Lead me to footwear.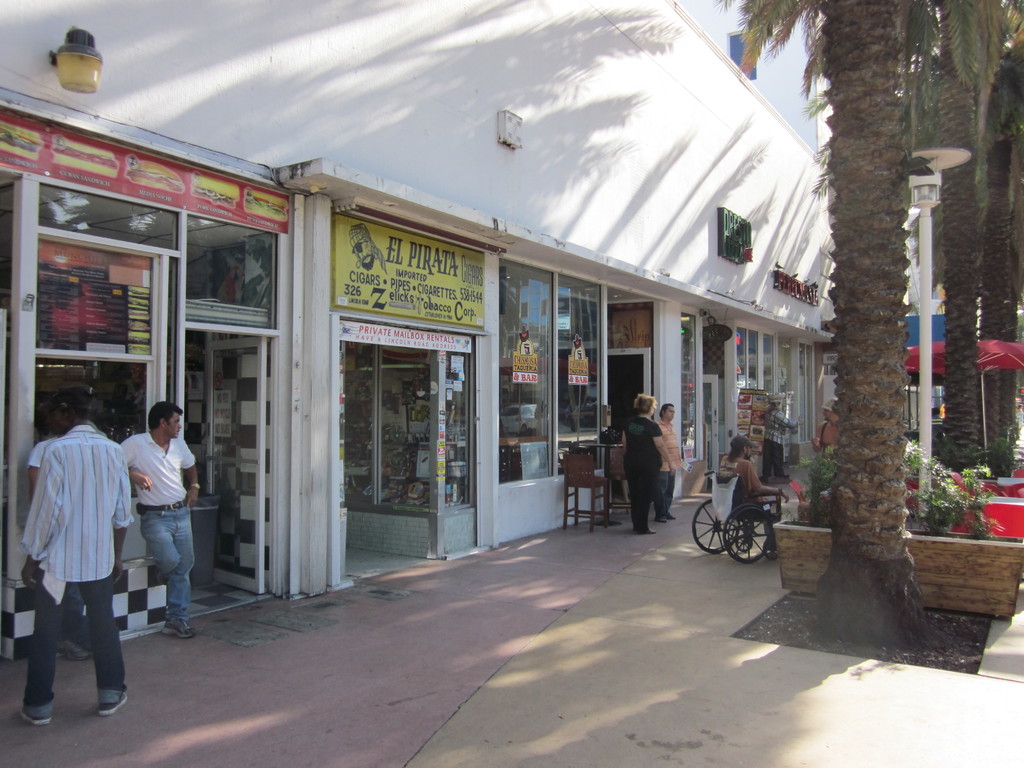
Lead to box(162, 618, 196, 639).
